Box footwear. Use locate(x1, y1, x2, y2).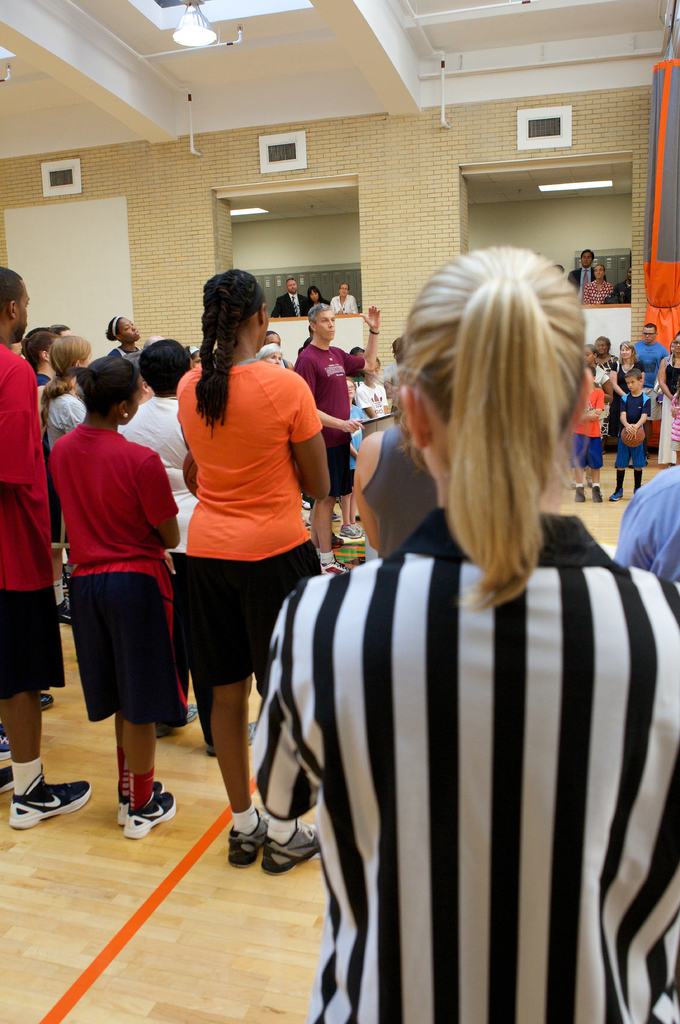
locate(116, 774, 167, 835).
